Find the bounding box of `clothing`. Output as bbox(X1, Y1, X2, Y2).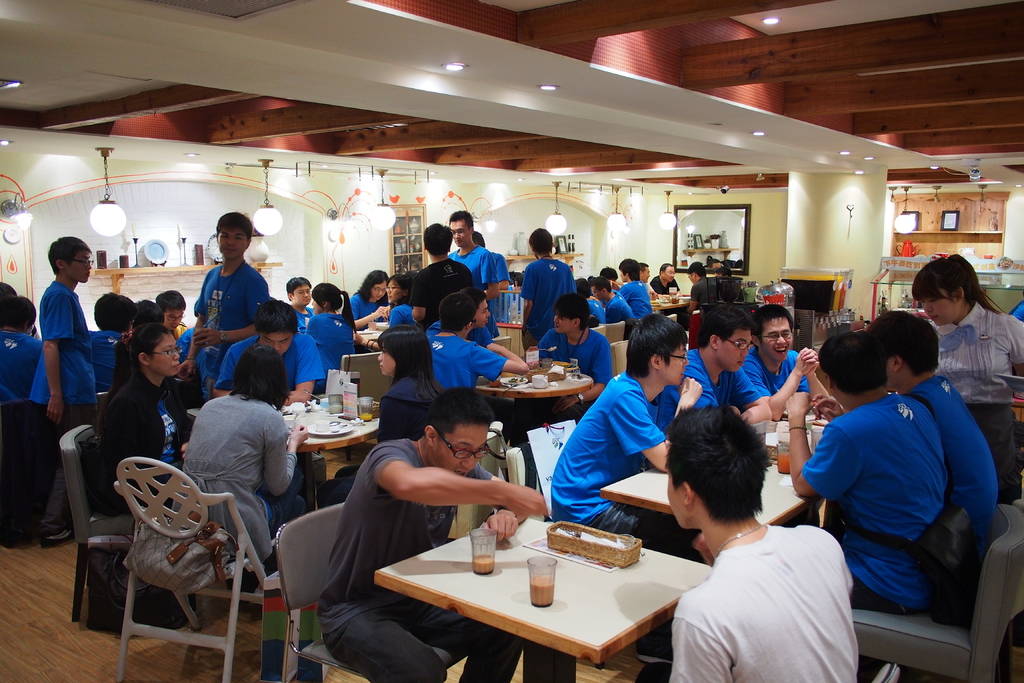
bbox(741, 350, 812, 415).
